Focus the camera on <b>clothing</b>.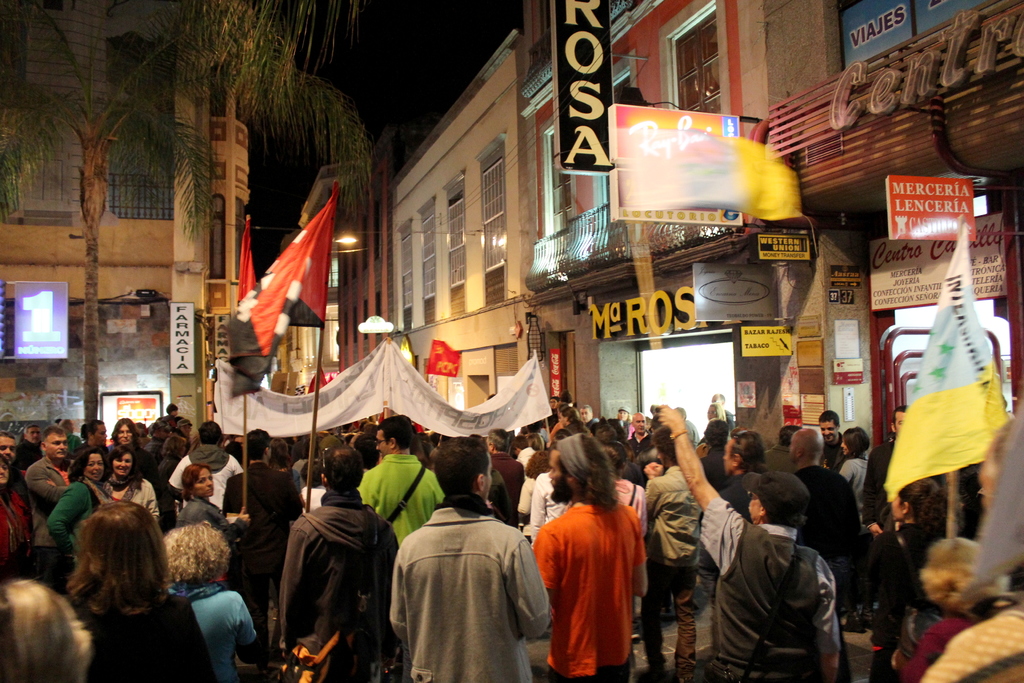
Focus region: locate(0, 488, 31, 570).
